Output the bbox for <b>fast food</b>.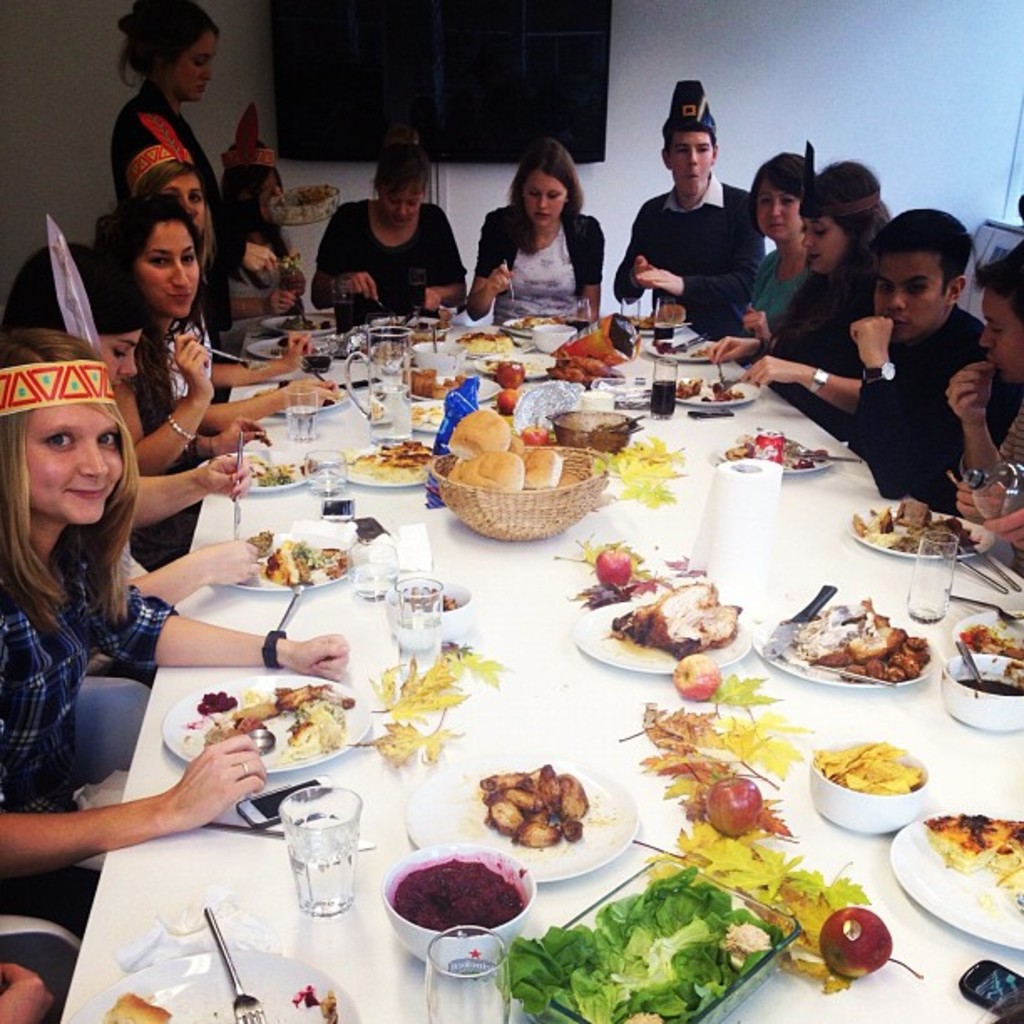
{"x1": 556, "y1": 468, "x2": 582, "y2": 489}.
